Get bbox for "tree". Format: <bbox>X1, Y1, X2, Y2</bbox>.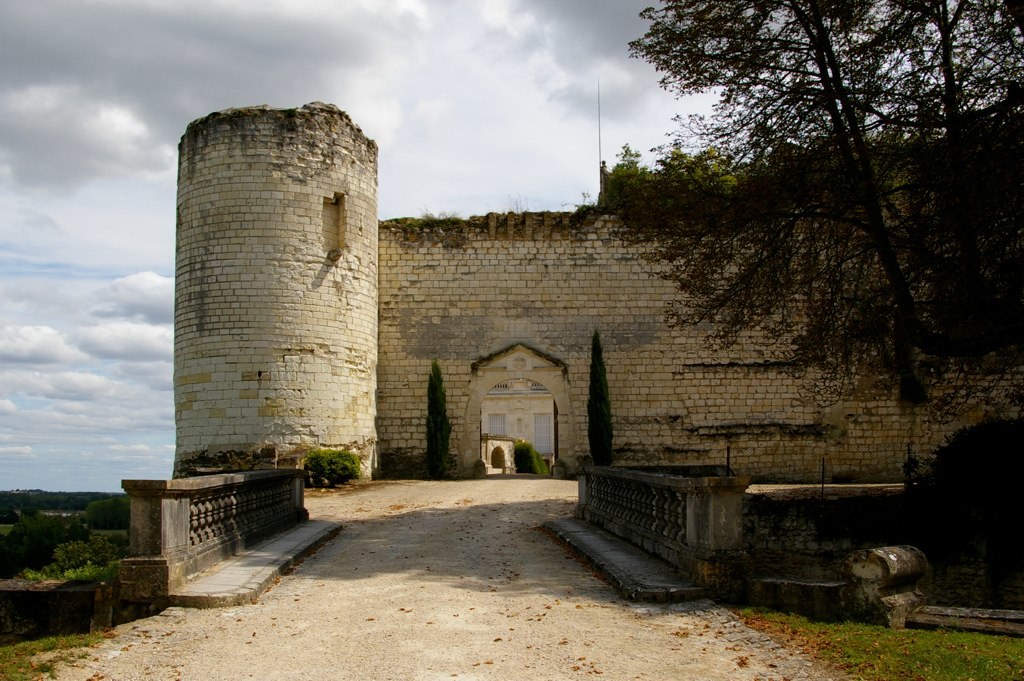
<bbox>557, 0, 1023, 430</bbox>.
